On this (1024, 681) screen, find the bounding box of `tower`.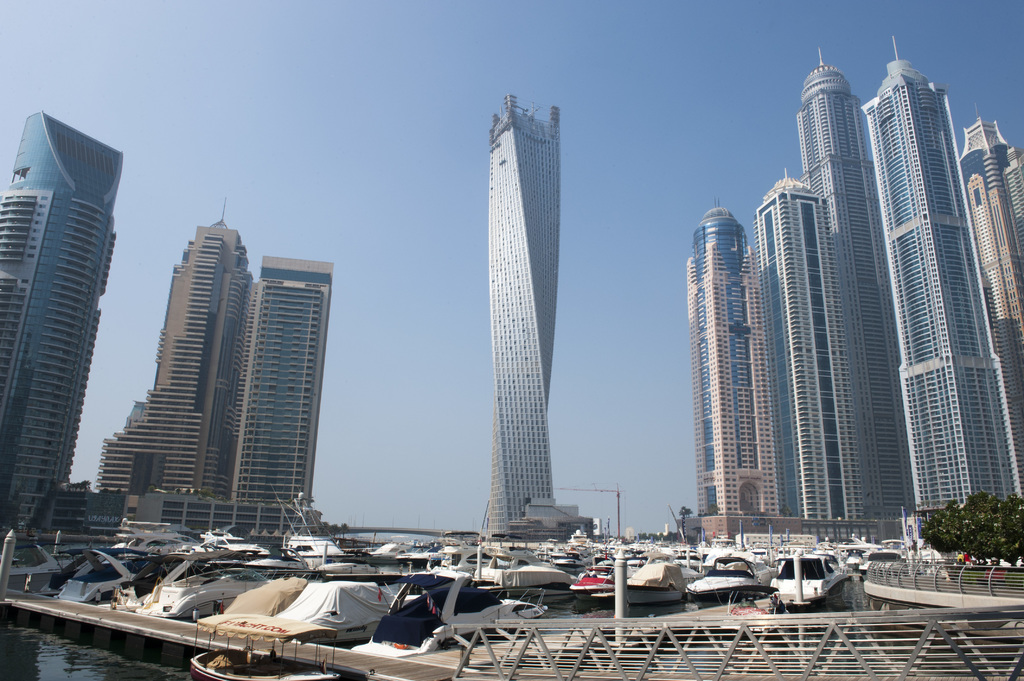
Bounding box: bbox=[212, 255, 333, 508].
